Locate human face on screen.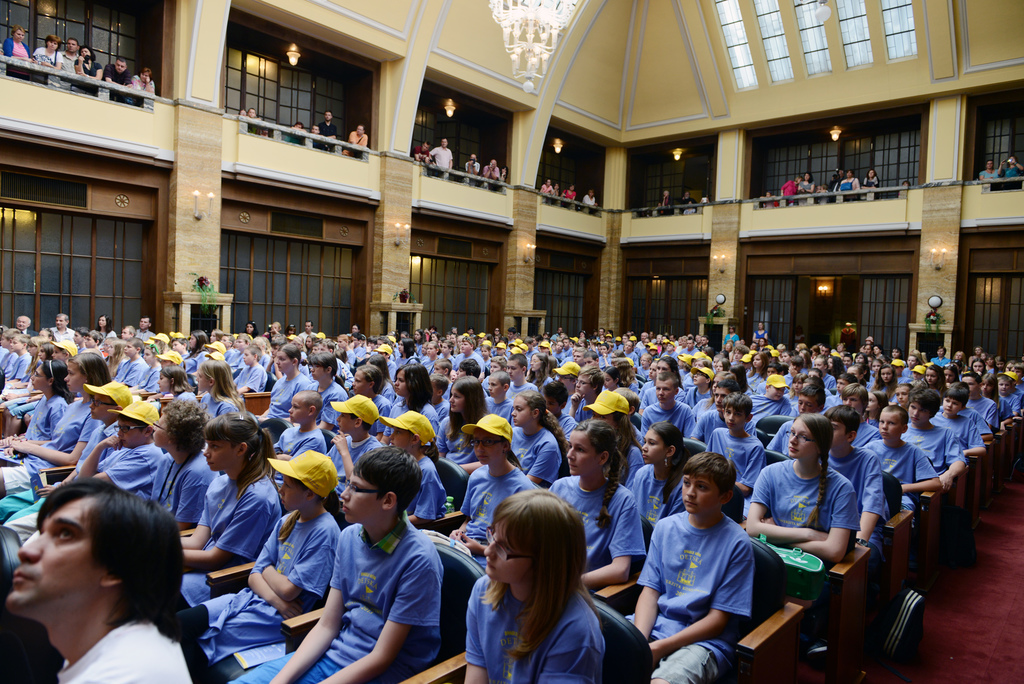
On screen at BBox(945, 398, 957, 415).
